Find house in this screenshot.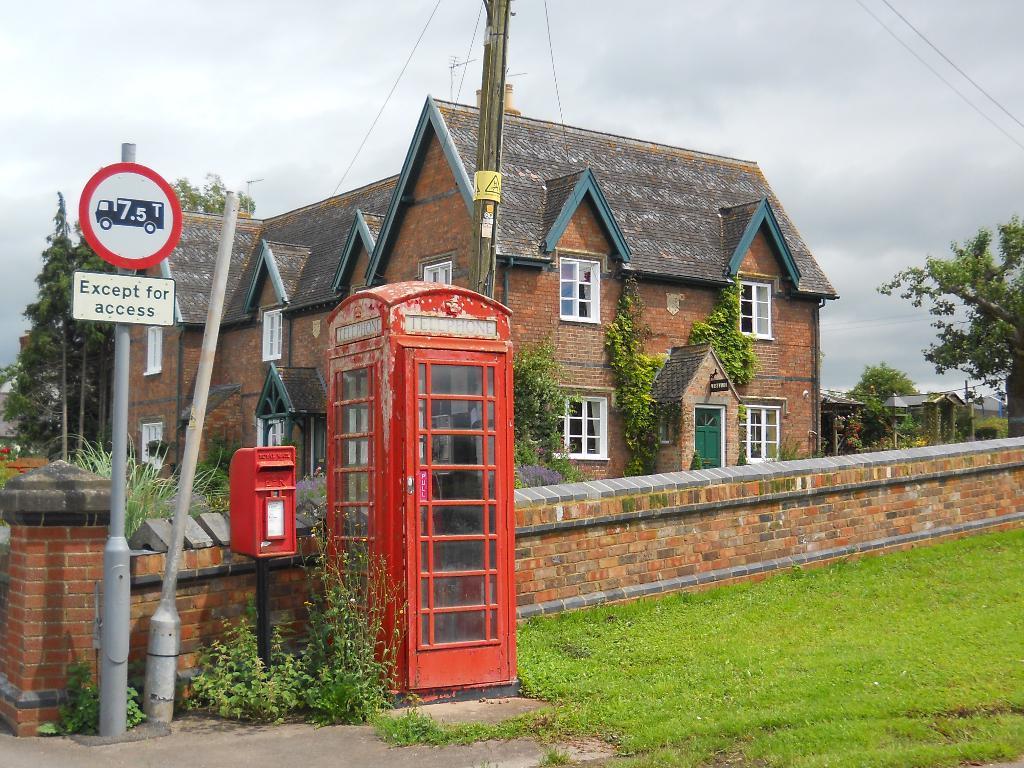
The bounding box for house is 890,394,963,436.
